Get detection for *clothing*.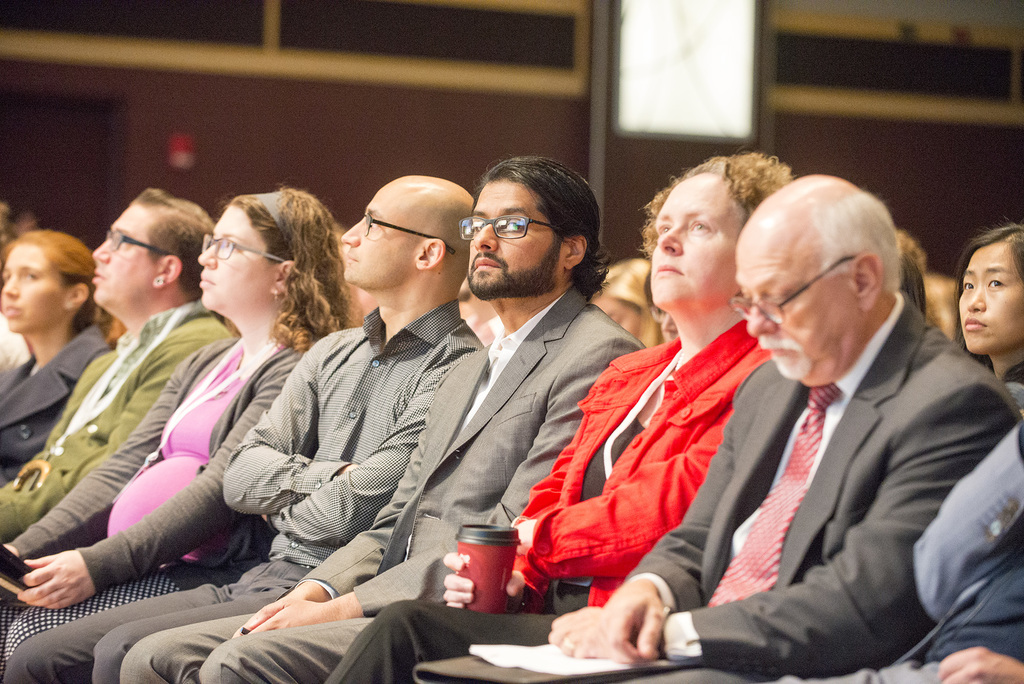
Detection: 1/313/99/521.
